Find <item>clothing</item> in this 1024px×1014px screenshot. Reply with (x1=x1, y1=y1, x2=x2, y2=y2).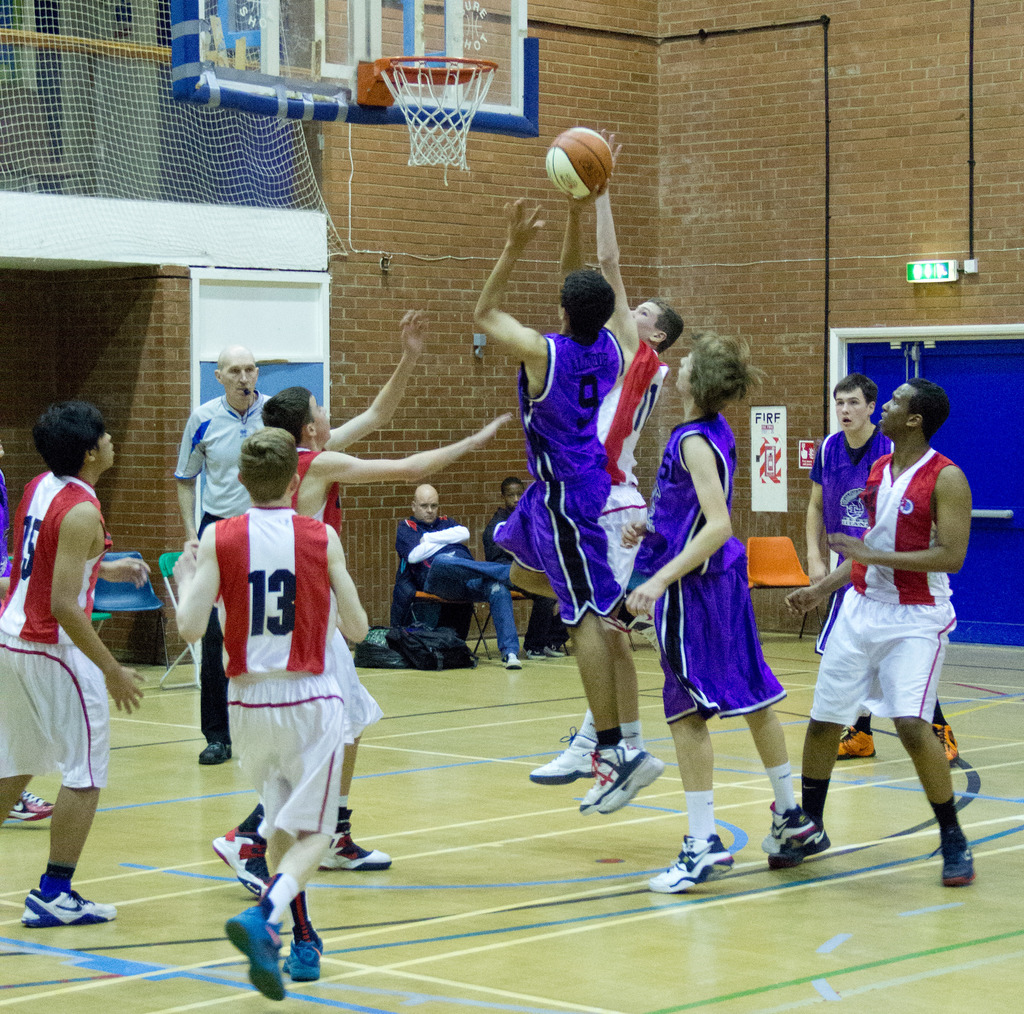
(x1=802, y1=427, x2=897, y2=652).
